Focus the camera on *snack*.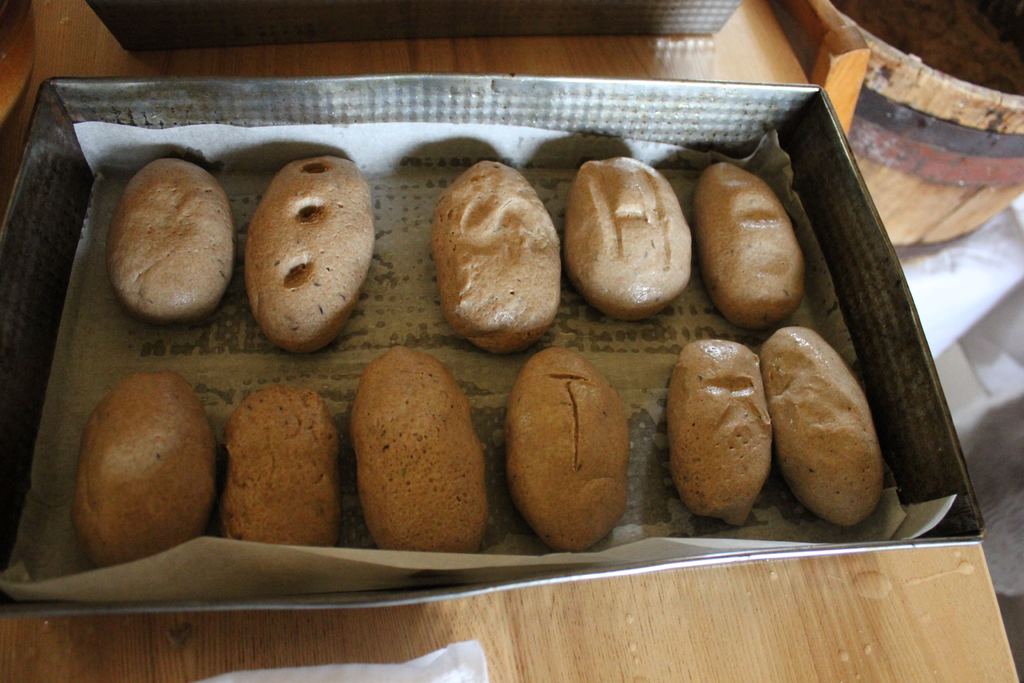
Focus region: [557,154,695,318].
